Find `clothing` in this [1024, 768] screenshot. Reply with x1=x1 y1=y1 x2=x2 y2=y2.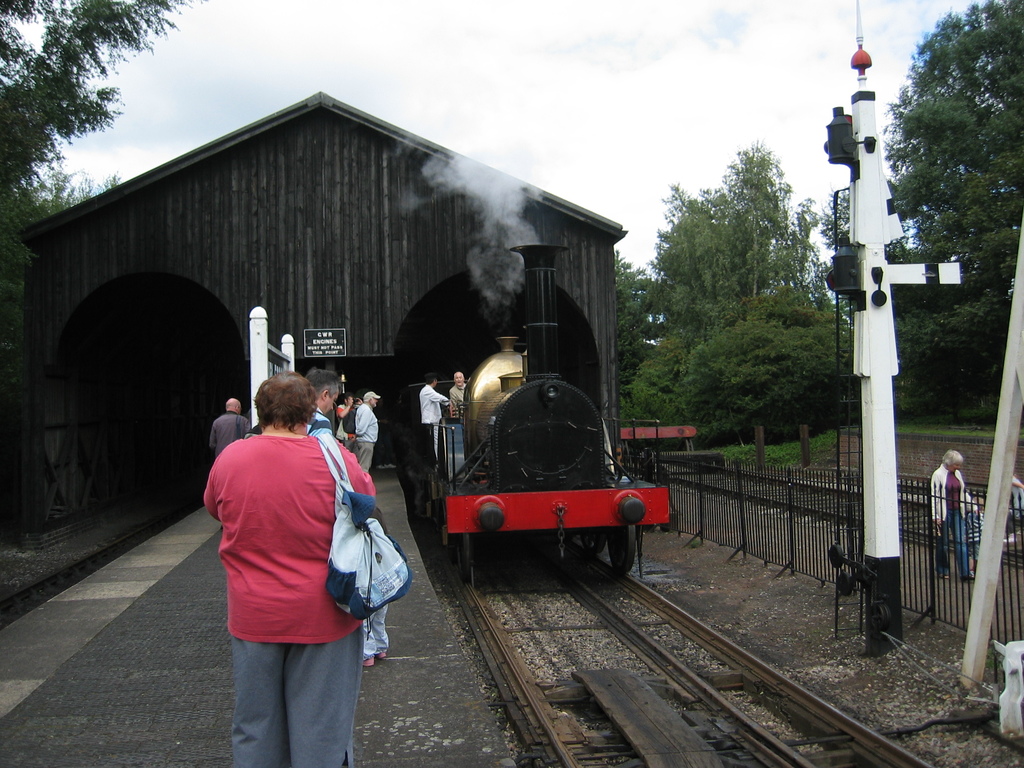
x1=964 y1=503 x2=986 y2=577.
